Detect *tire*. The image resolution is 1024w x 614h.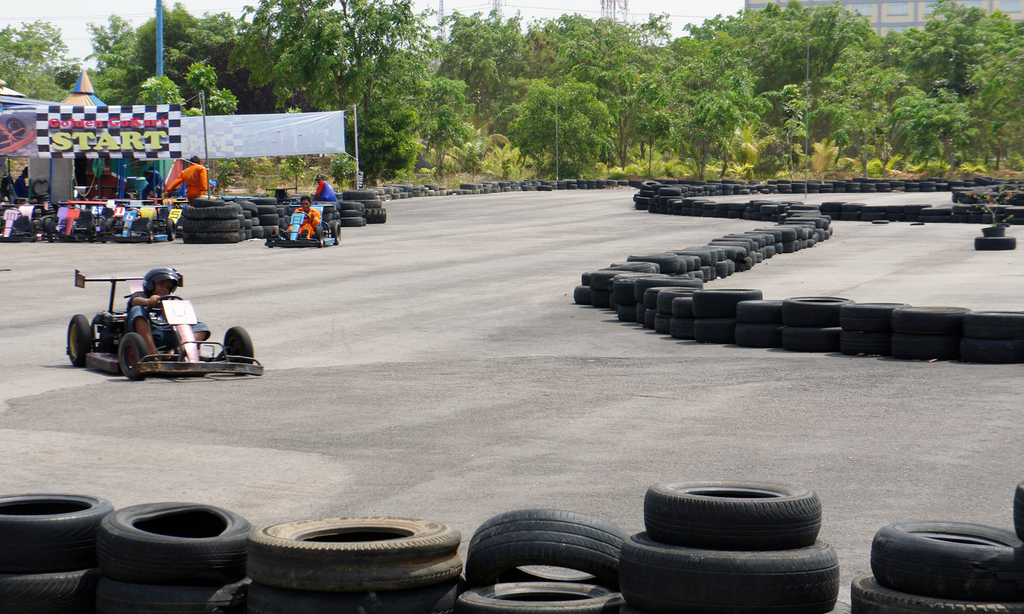
crop(221, 325, 255, 370).
